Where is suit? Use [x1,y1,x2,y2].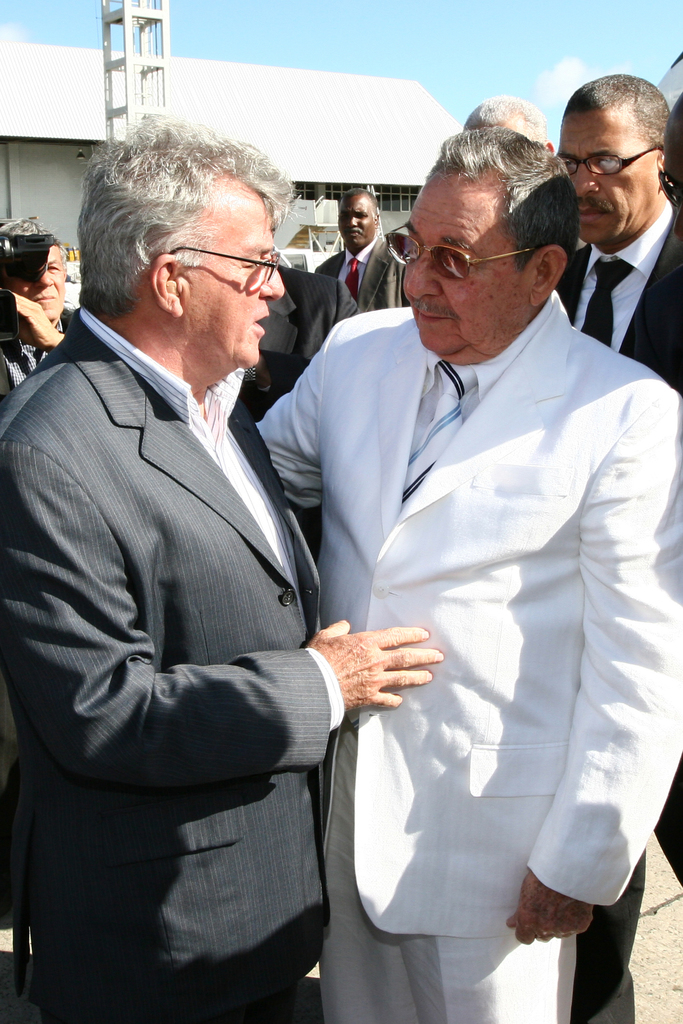
[257,290,682,1023].
